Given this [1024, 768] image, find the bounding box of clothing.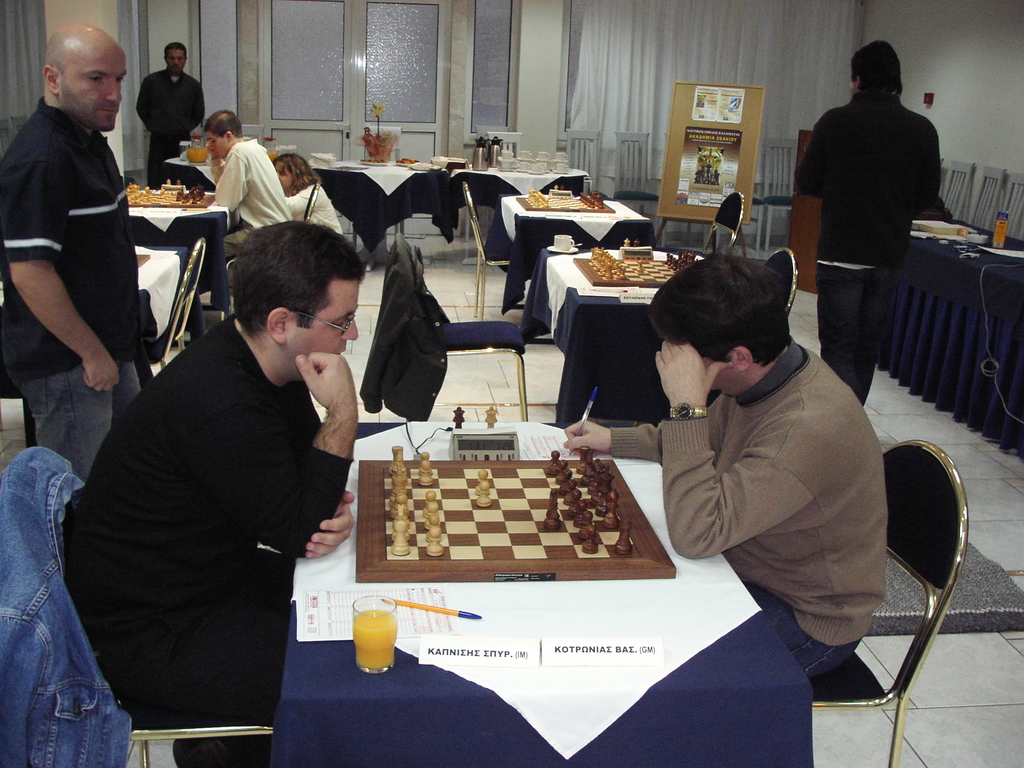
l=608, t=338, r=890, b=682.
